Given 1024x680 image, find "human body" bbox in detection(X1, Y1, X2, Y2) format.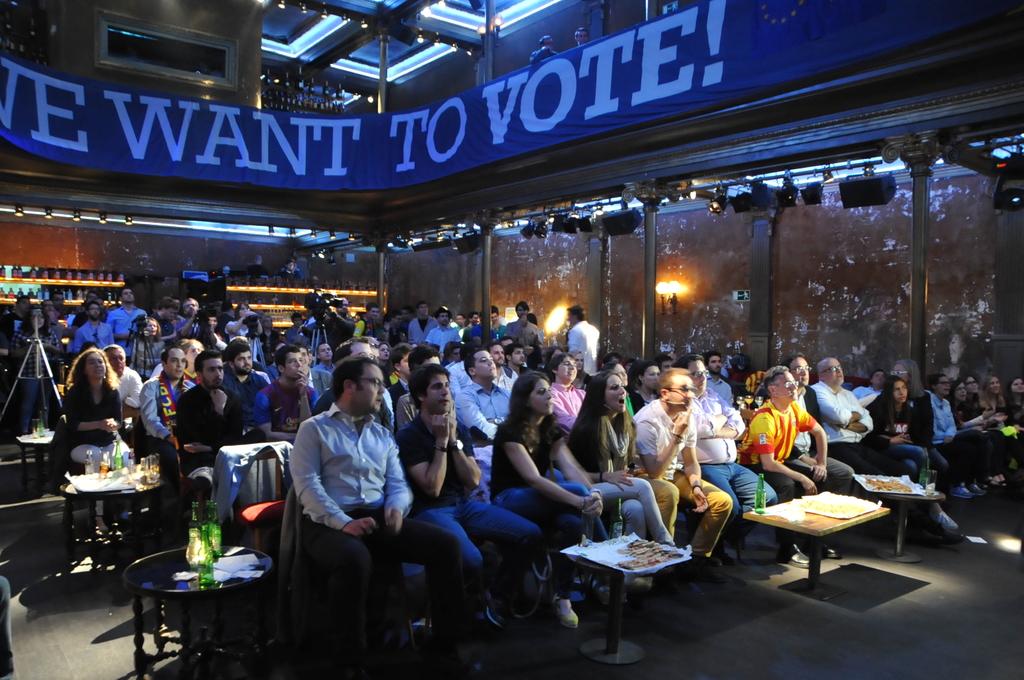
detection(493, 410, 607, 635).
